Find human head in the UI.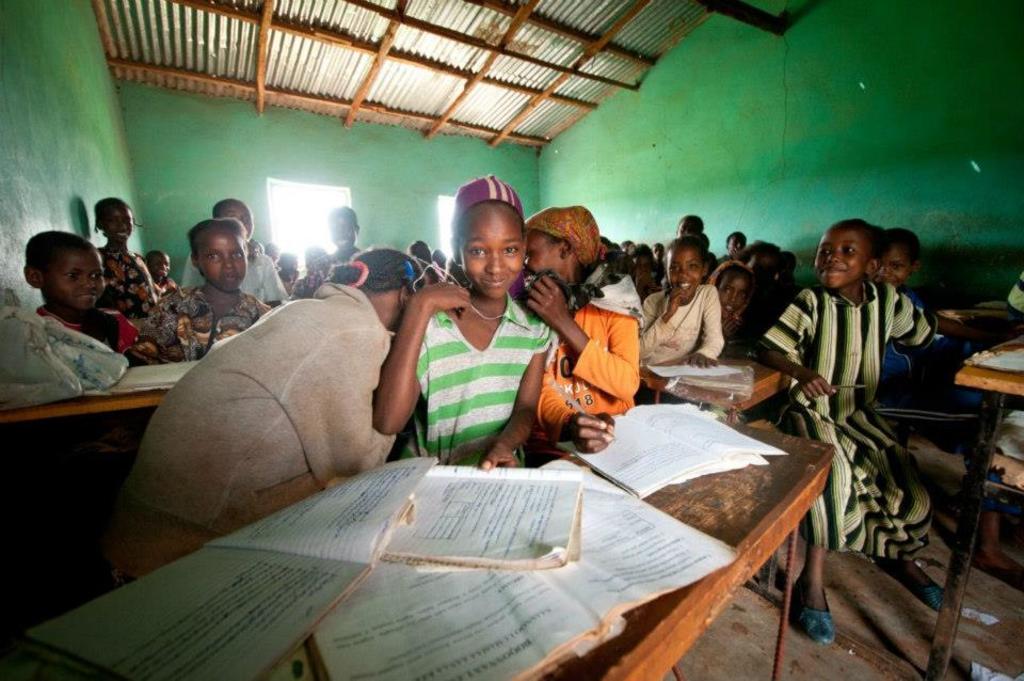
UI element at l=145, t=247, r=171, b=282.
